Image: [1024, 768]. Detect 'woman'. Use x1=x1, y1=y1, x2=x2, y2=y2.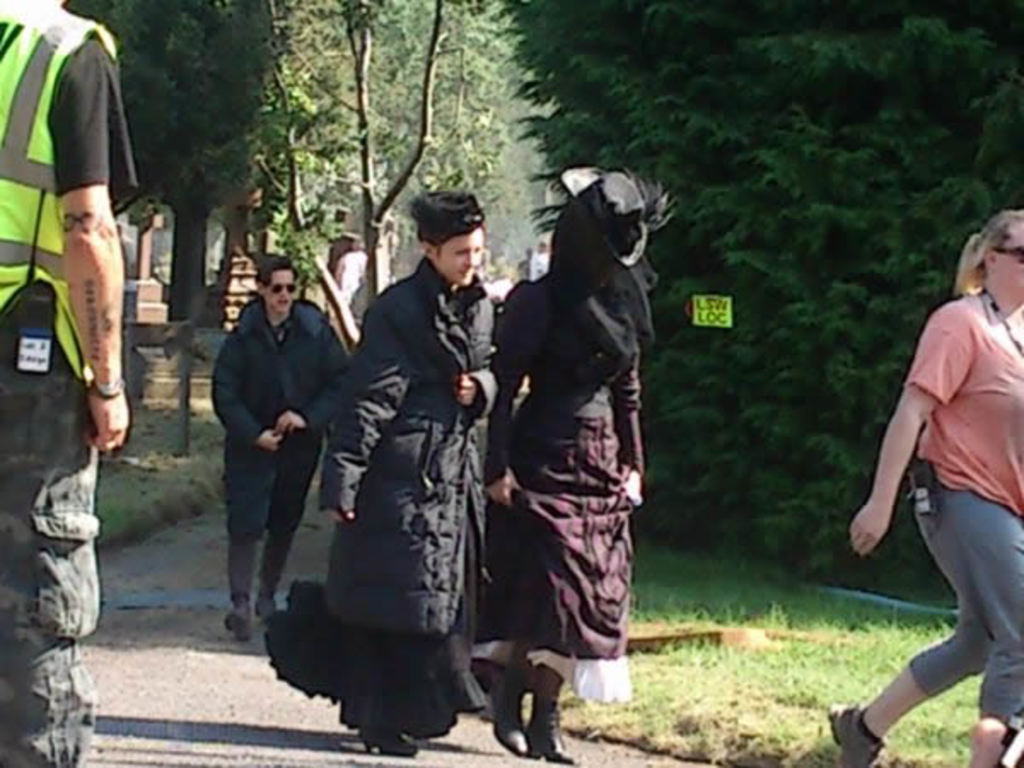
x1=312, y1=174, x2=509, y2=763.
